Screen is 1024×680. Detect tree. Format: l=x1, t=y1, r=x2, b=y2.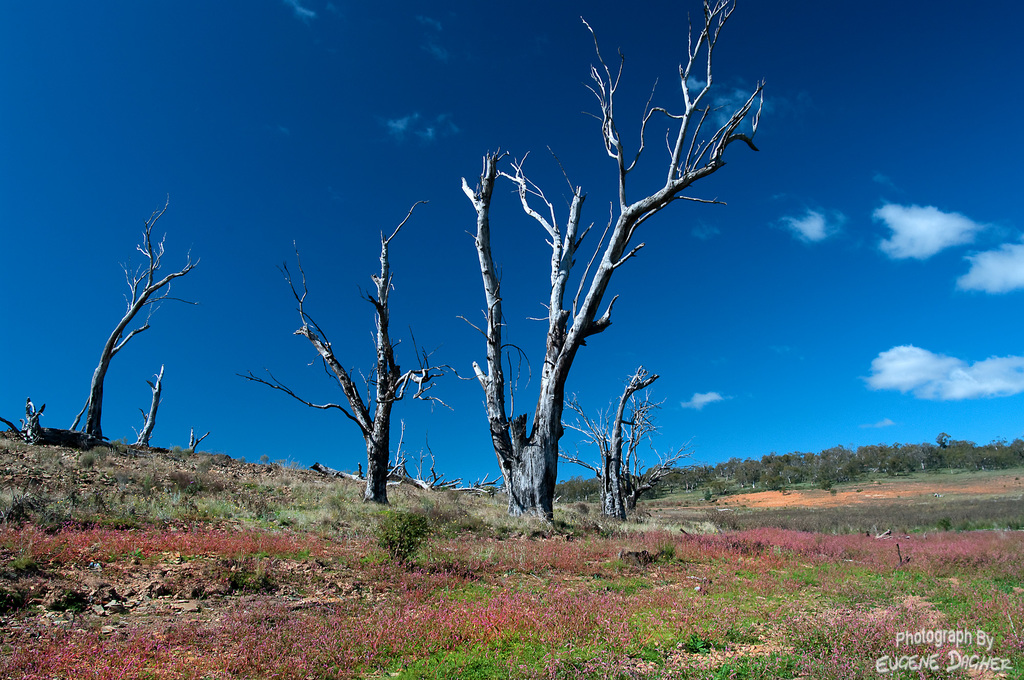
l=556, t=365, r=675, b=515.
